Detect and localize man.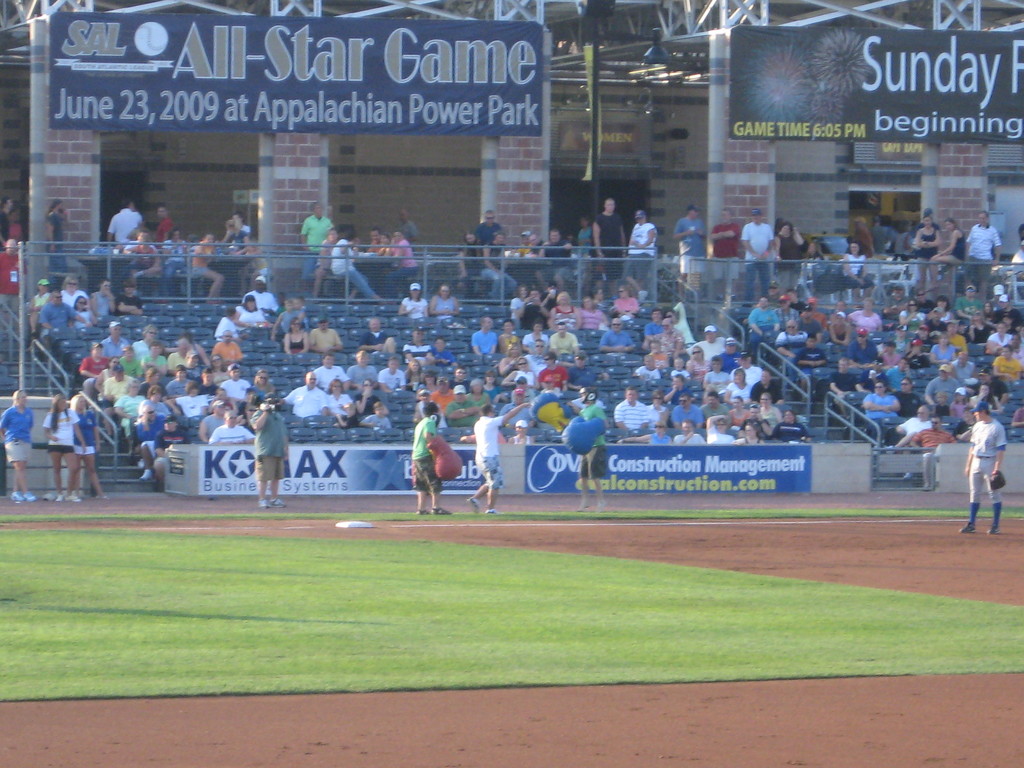
Localized at left=958, top=402, right=1006, bottom=534.
